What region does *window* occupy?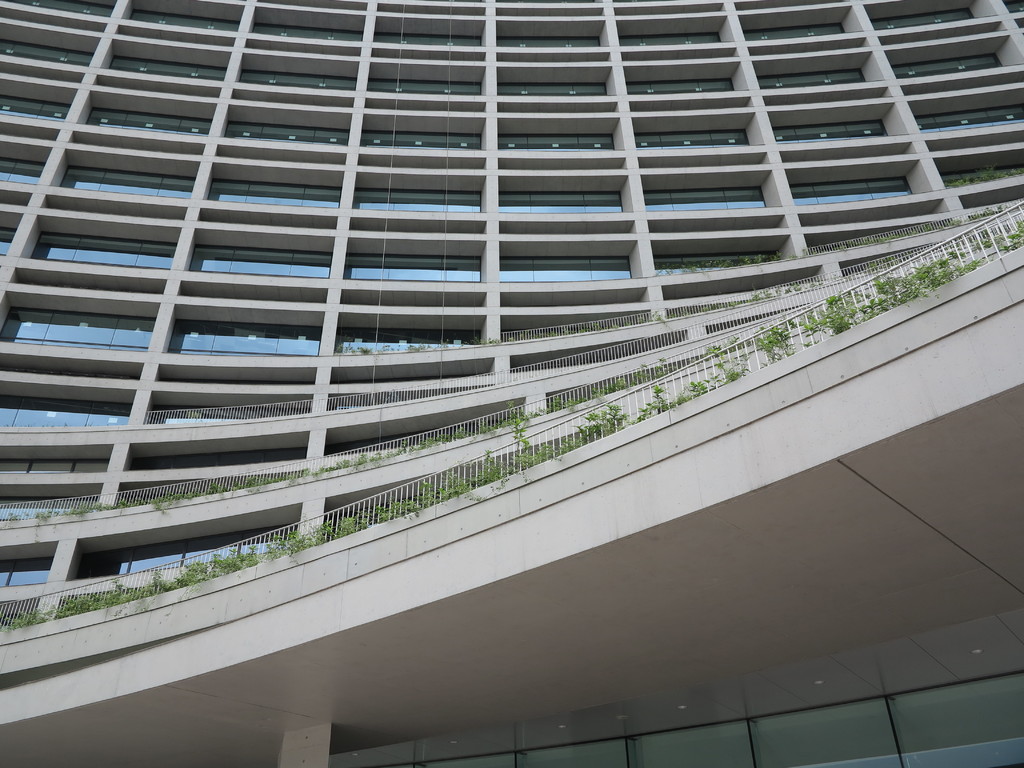
(left=911, top=98, right=1023, bottom=134).
